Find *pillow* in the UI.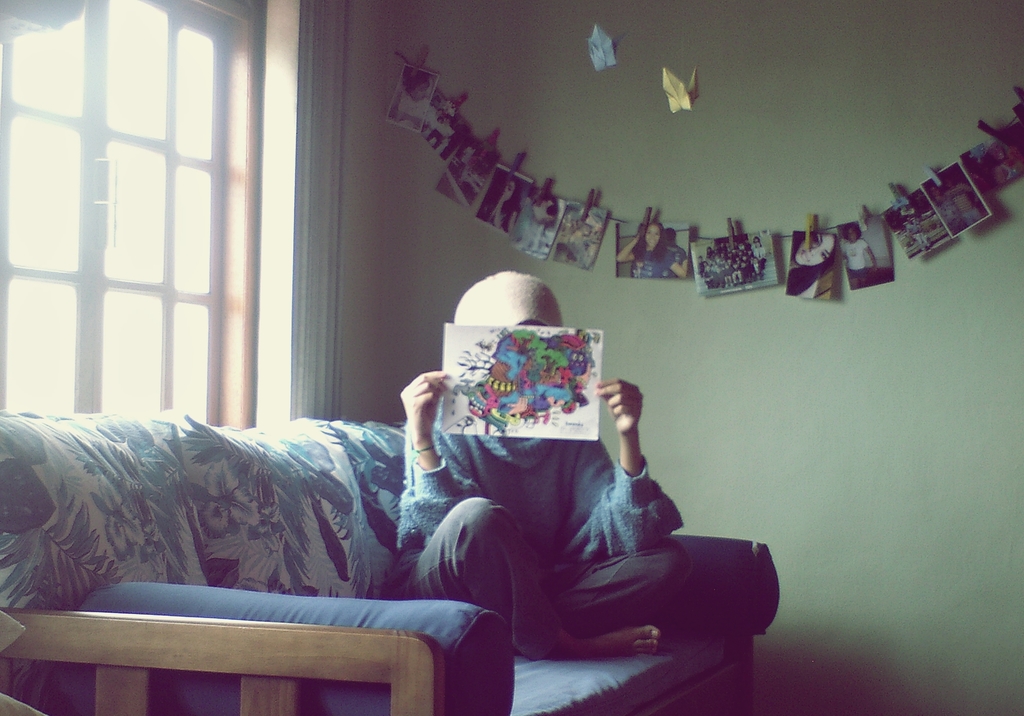
UI element at select_region(339, 421, 409, 608).
